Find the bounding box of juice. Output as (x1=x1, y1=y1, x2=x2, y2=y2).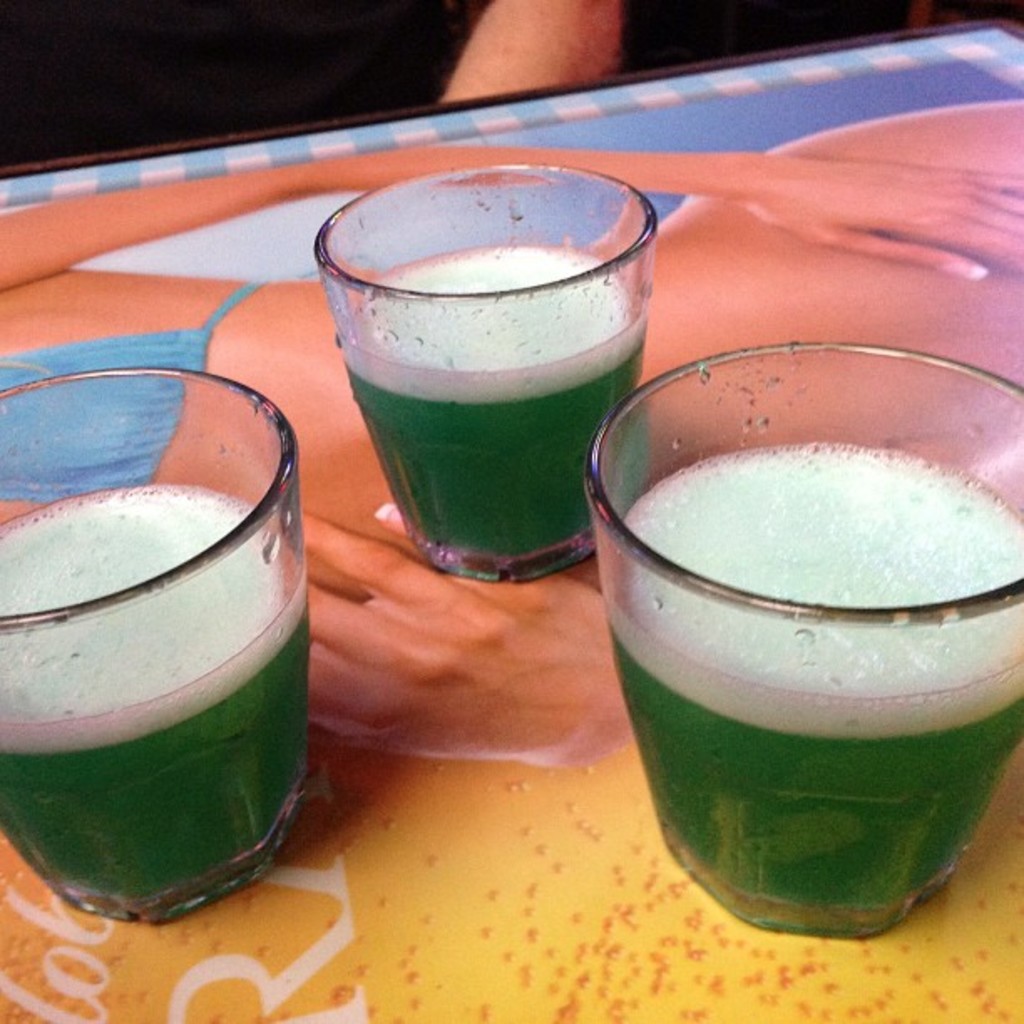
(x1=0, y1=490, x2=296, y2=902).
